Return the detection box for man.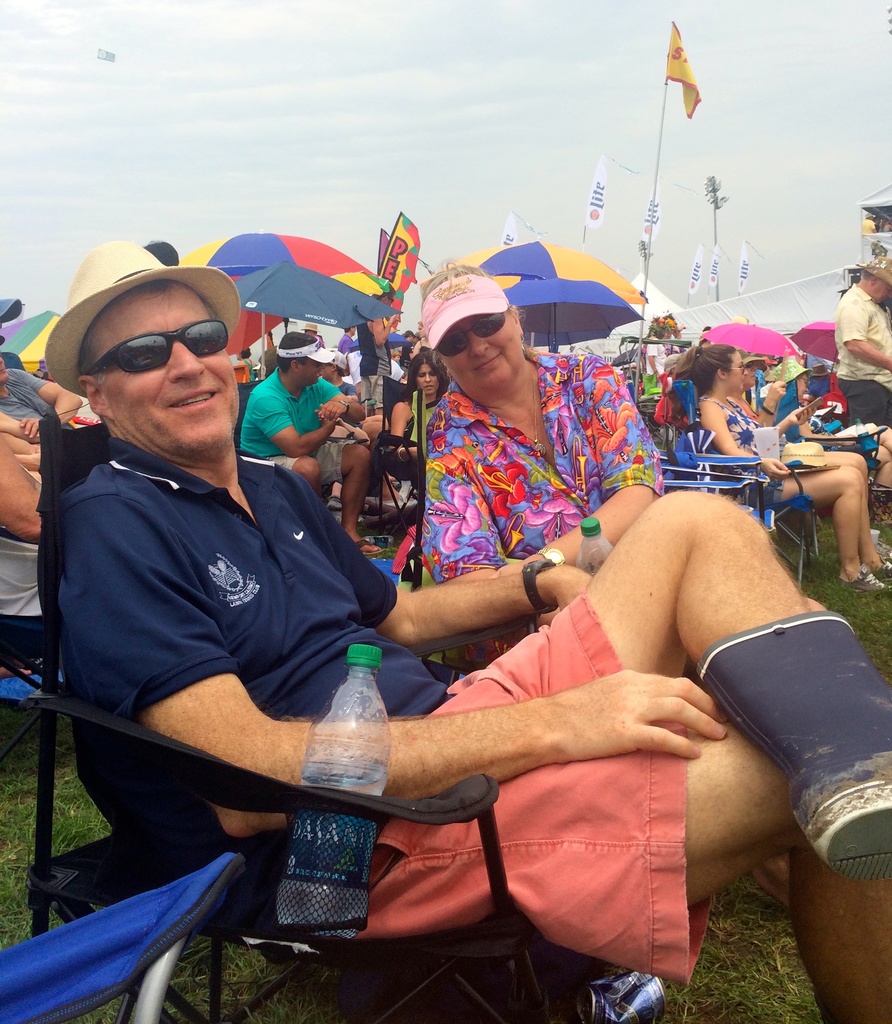
238 328 387 564.
